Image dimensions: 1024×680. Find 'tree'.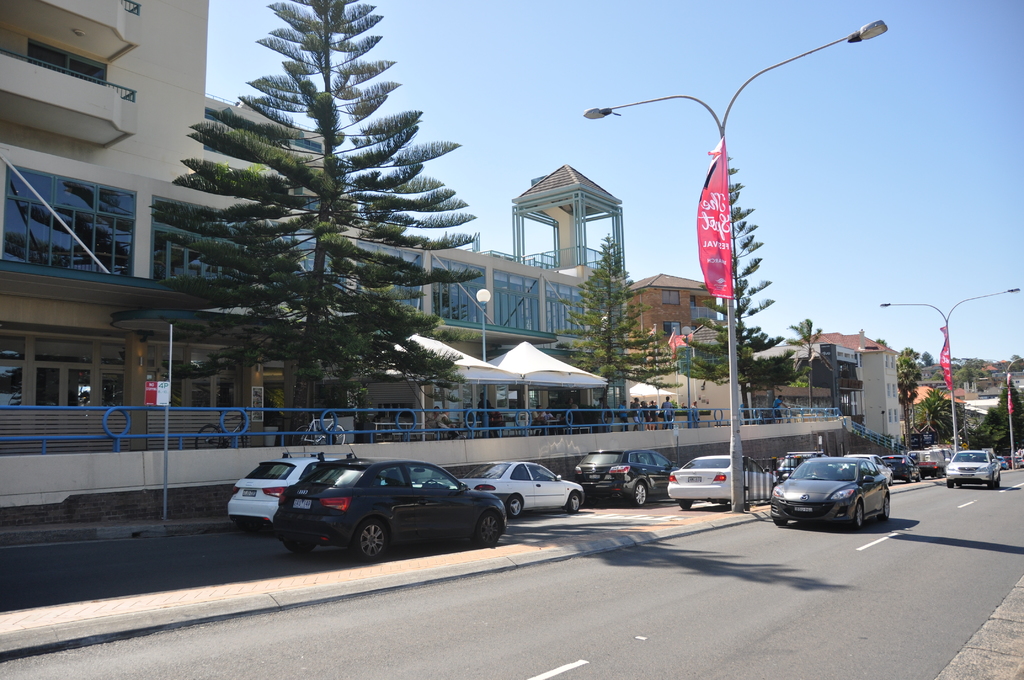
556, 237, 687, 408.
